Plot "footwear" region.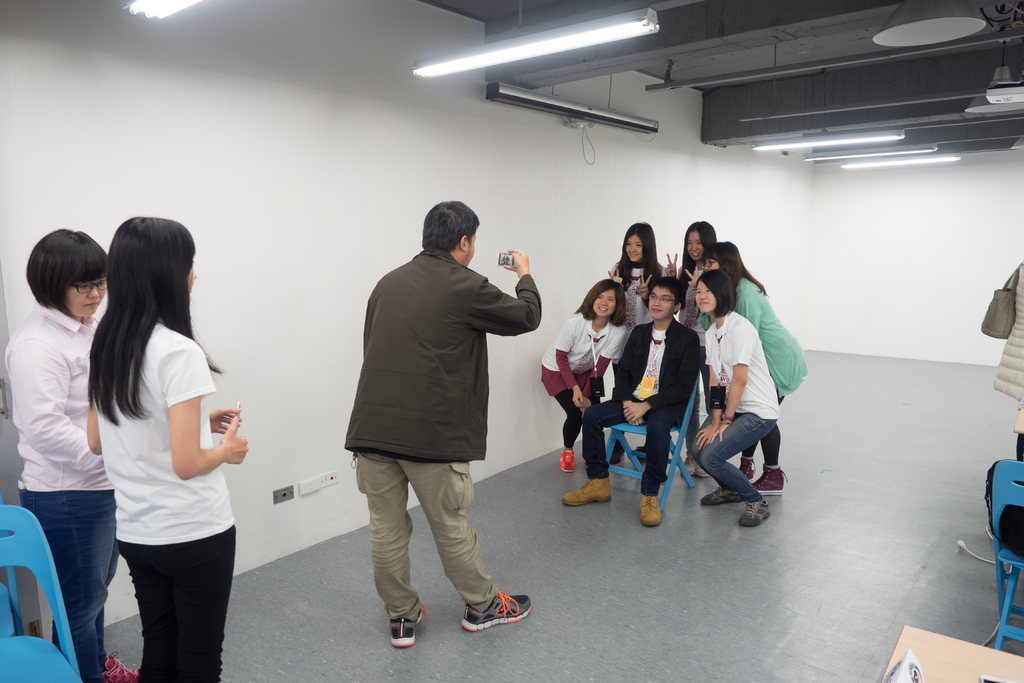
Plotted at x1=385, y1=603, x2=428, y2=648.
